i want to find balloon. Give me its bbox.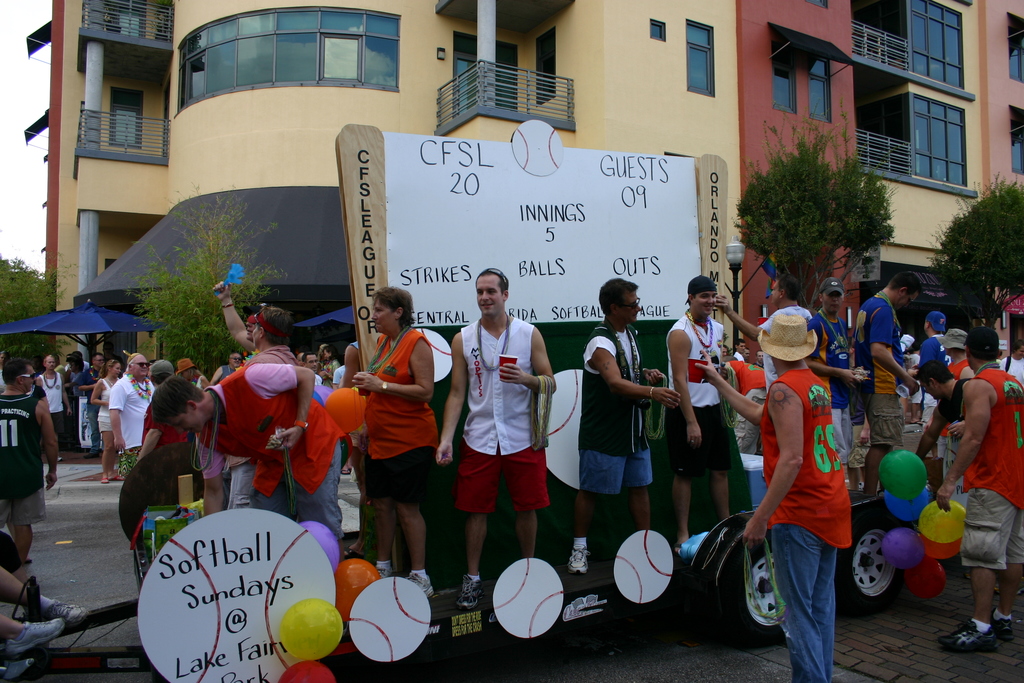
{"left": 879, "top": 450, "right": 928, "bottom": 496}.
